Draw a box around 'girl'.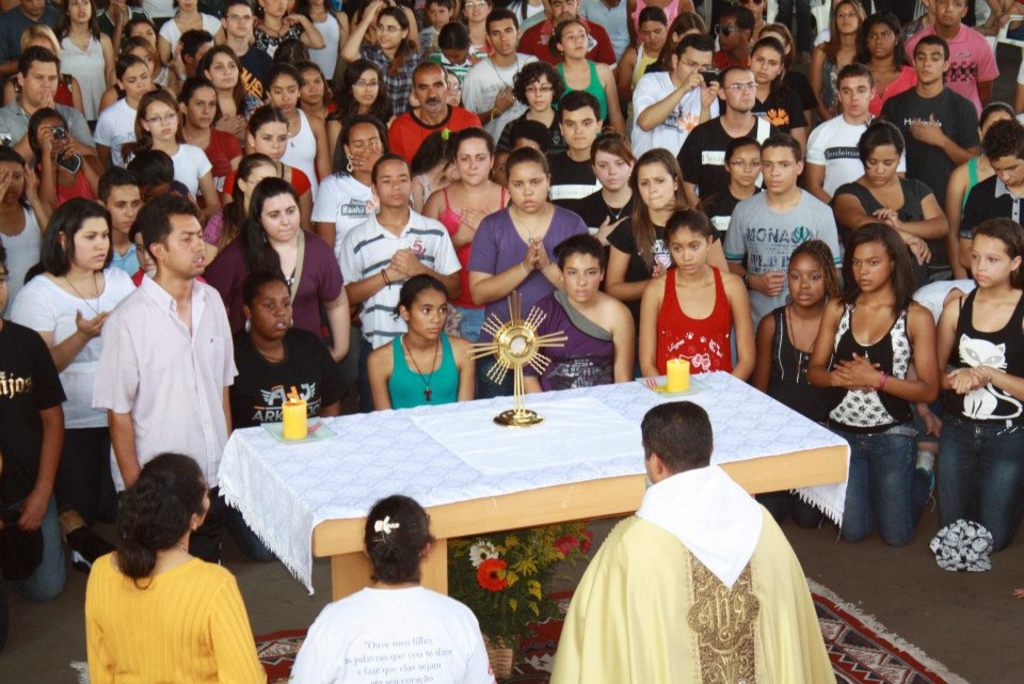
bbox=(811, 0, 873, 122).
